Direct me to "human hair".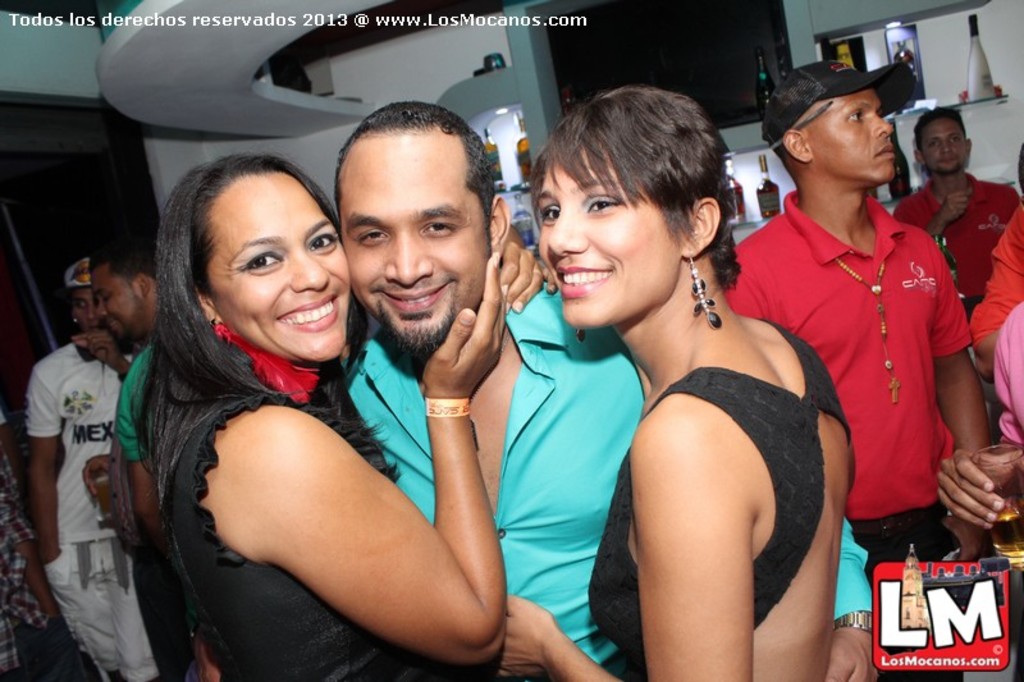
Direction: <box>529,81,754,324</box>.
